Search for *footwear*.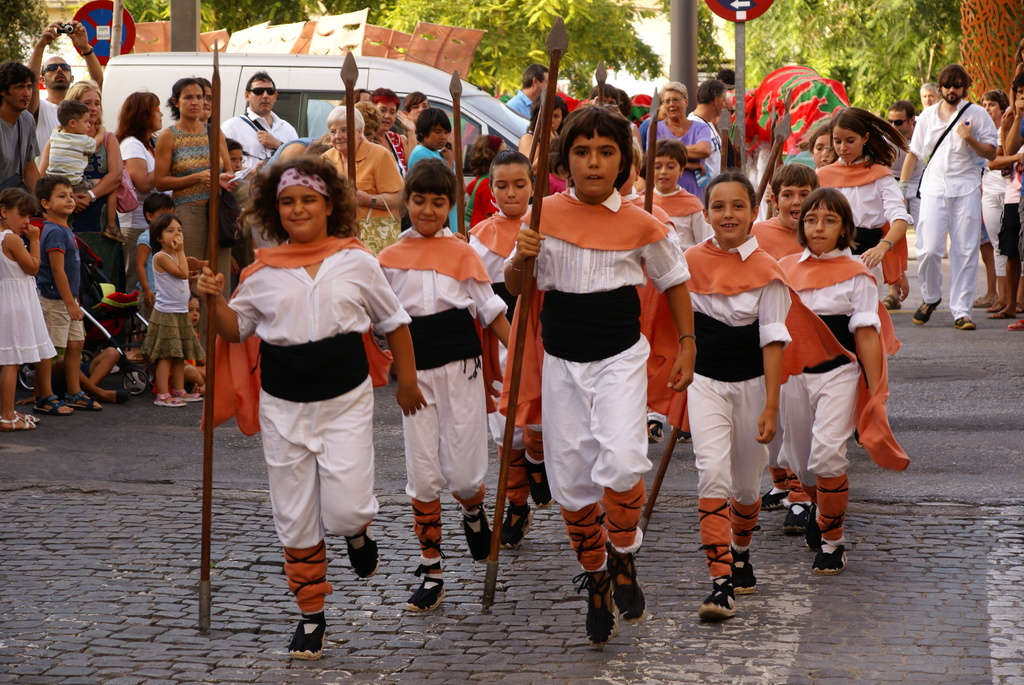
Found at BBox(61, 387, 107, 411).
